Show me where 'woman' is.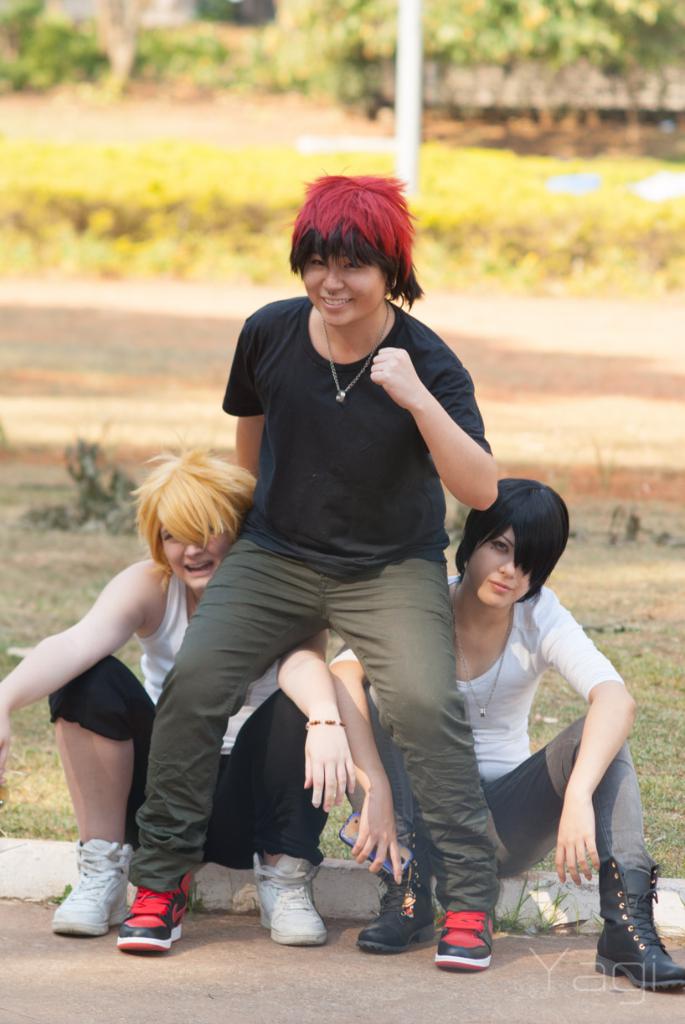
'woman' is at <box>324,476,680,984</box>.
